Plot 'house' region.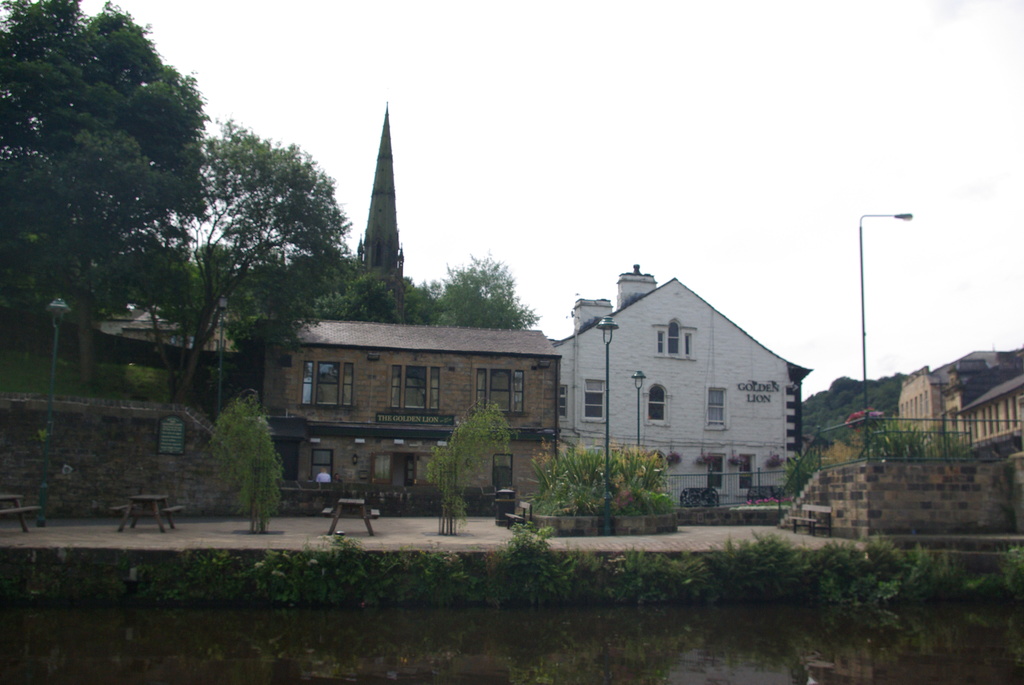
Plotted at BBox(805, 350, 1023, 537).
